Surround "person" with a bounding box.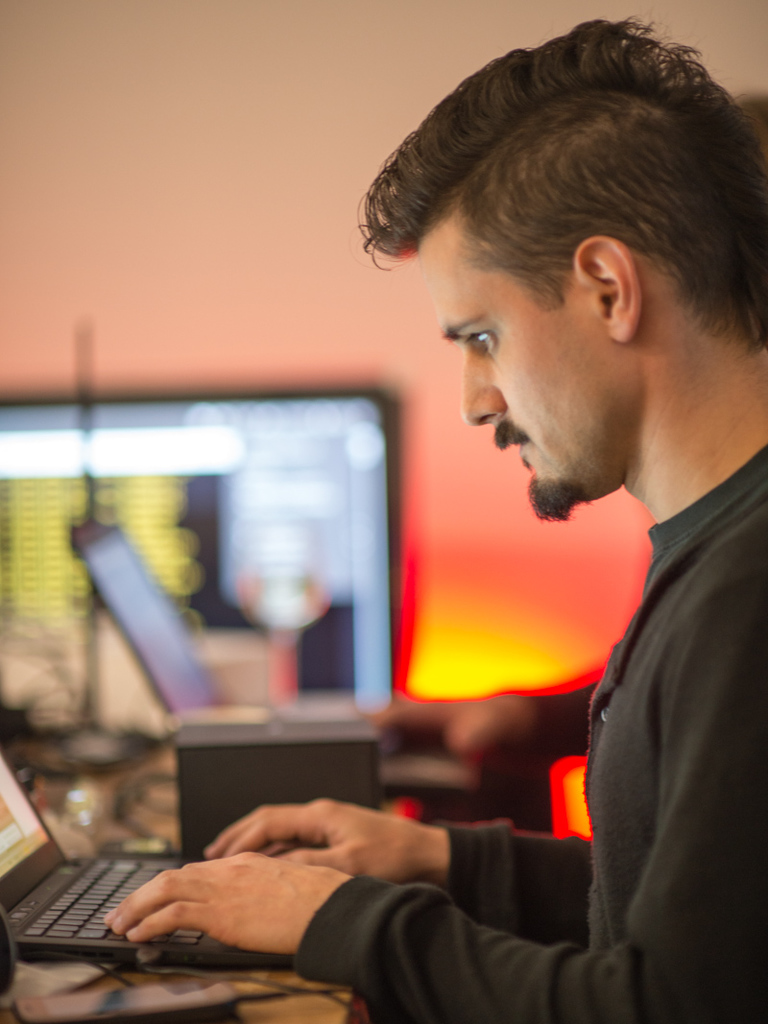
369,88,767,788.
